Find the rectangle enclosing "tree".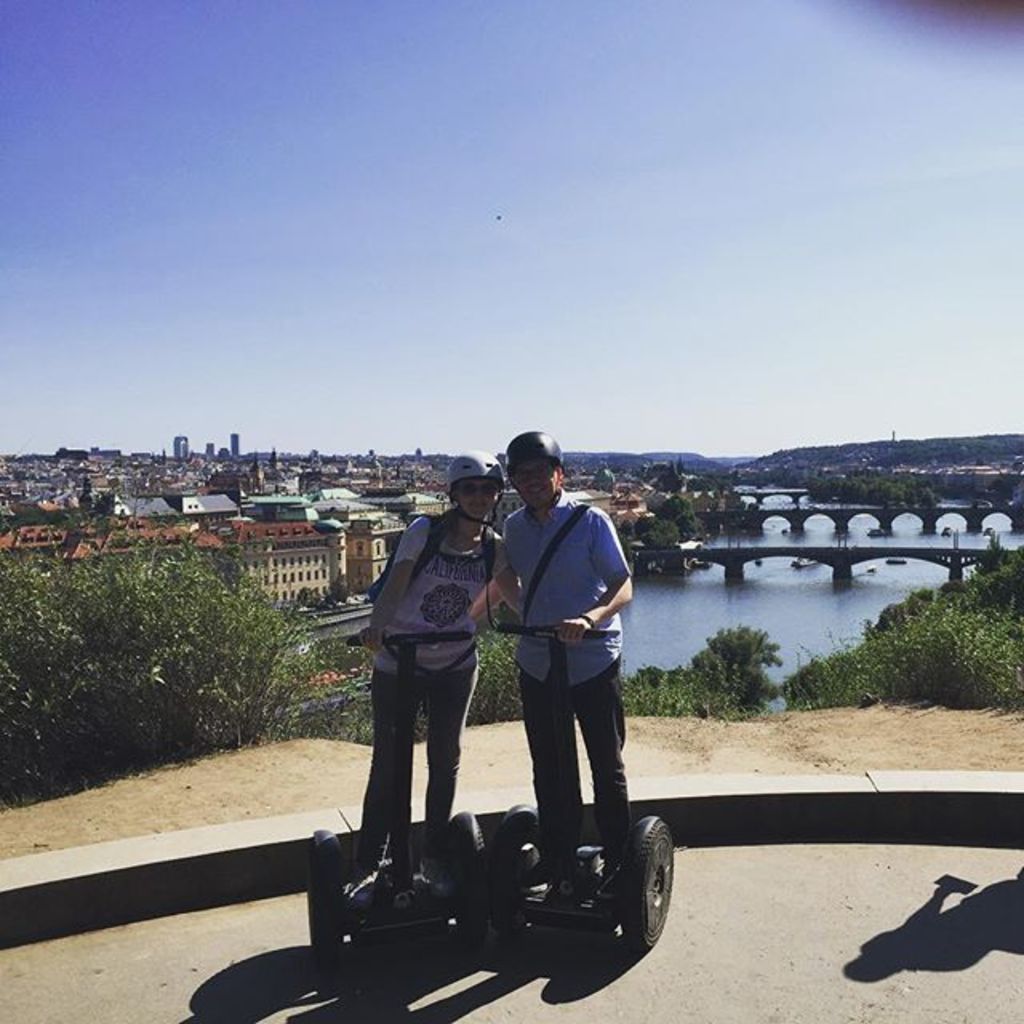
x1=0, y1=555, x2=354, y2=822.
